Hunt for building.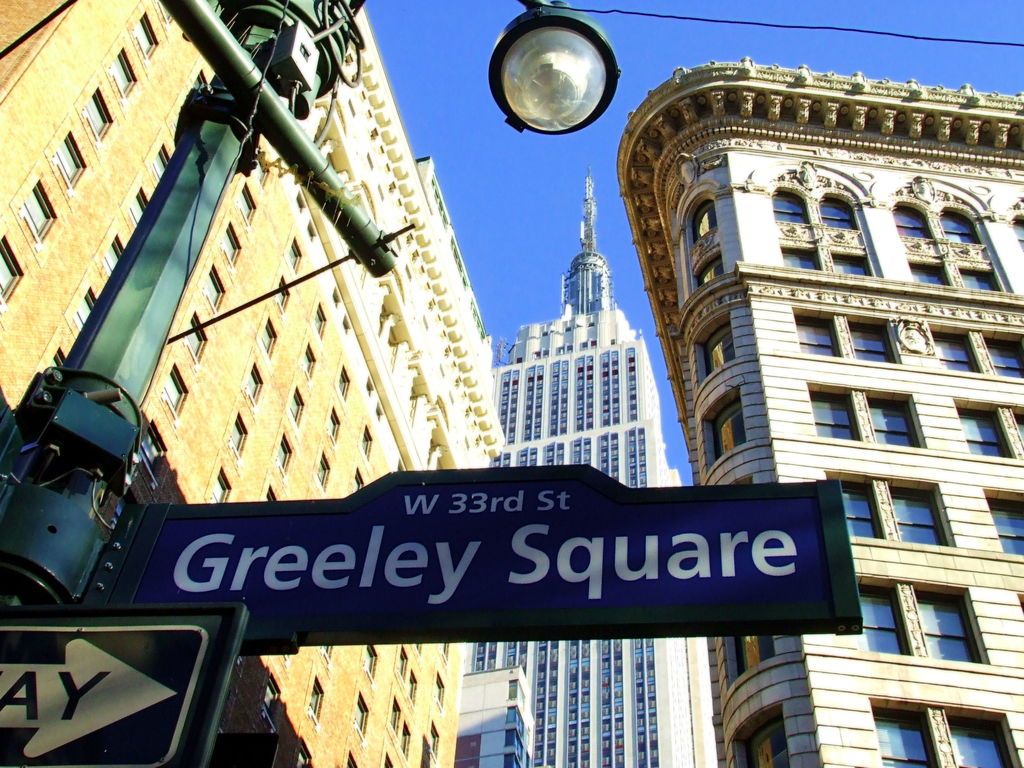
Hunted down at (618, 58, 1023, 767).
